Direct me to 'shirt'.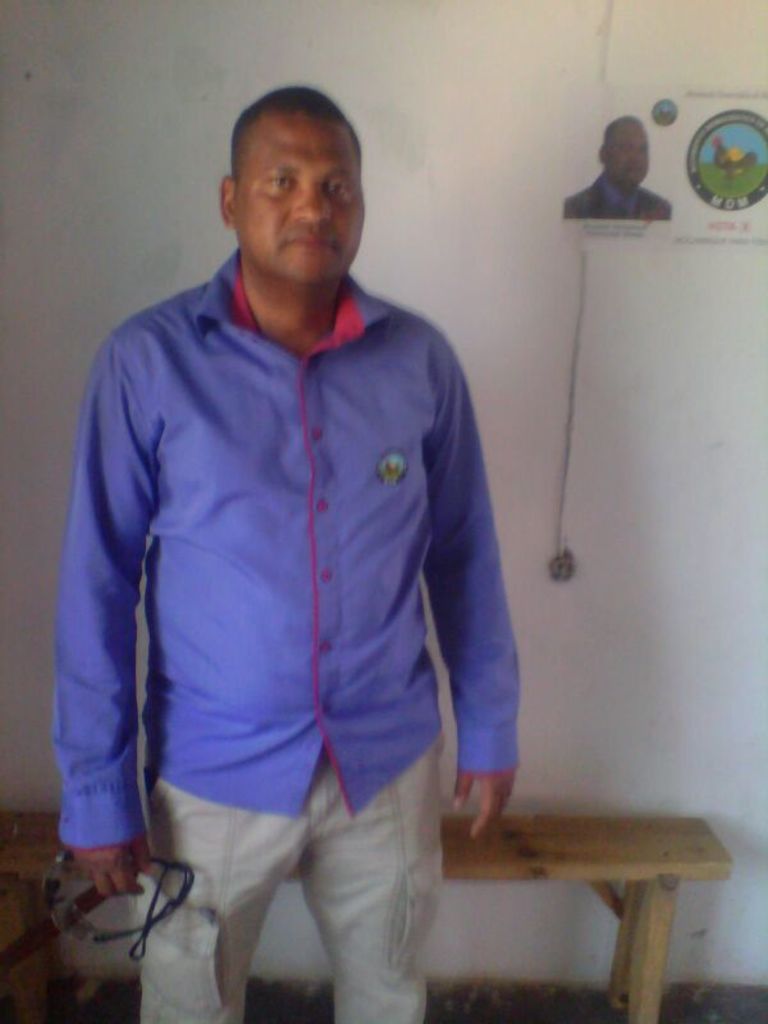
Direction: {"x1": 70, "y1": 211, "x2": 535, "y2": 877}.
